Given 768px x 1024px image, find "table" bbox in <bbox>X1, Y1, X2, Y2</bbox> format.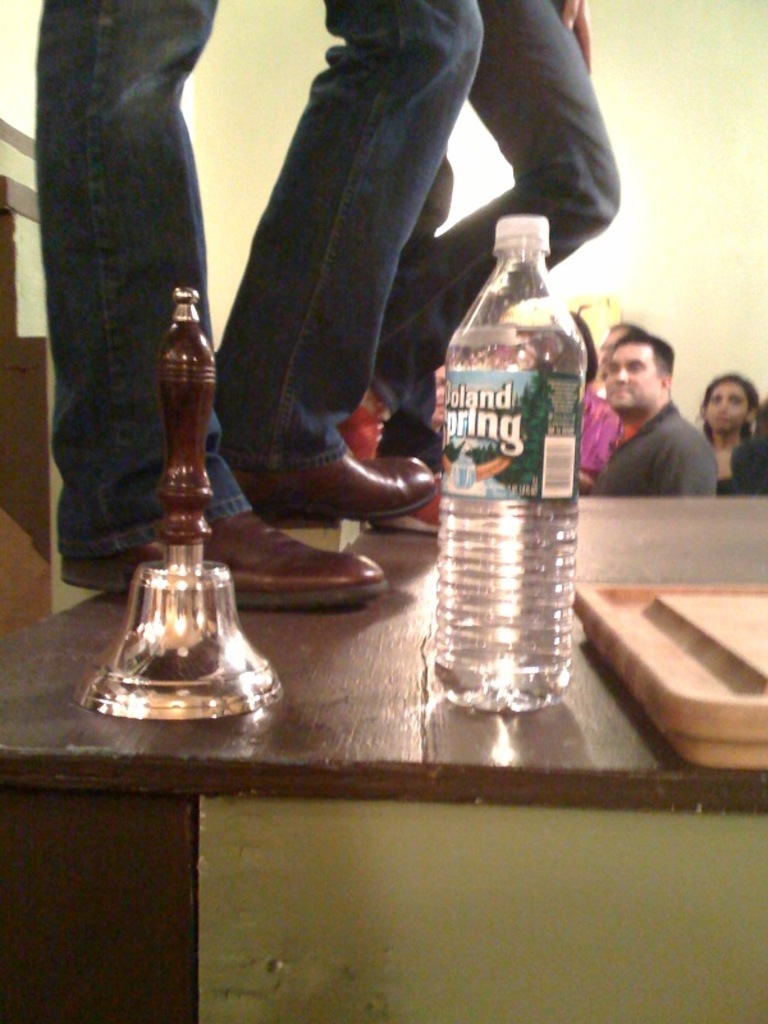
<bbox>0, 492, 767, 1023</bbox>.
